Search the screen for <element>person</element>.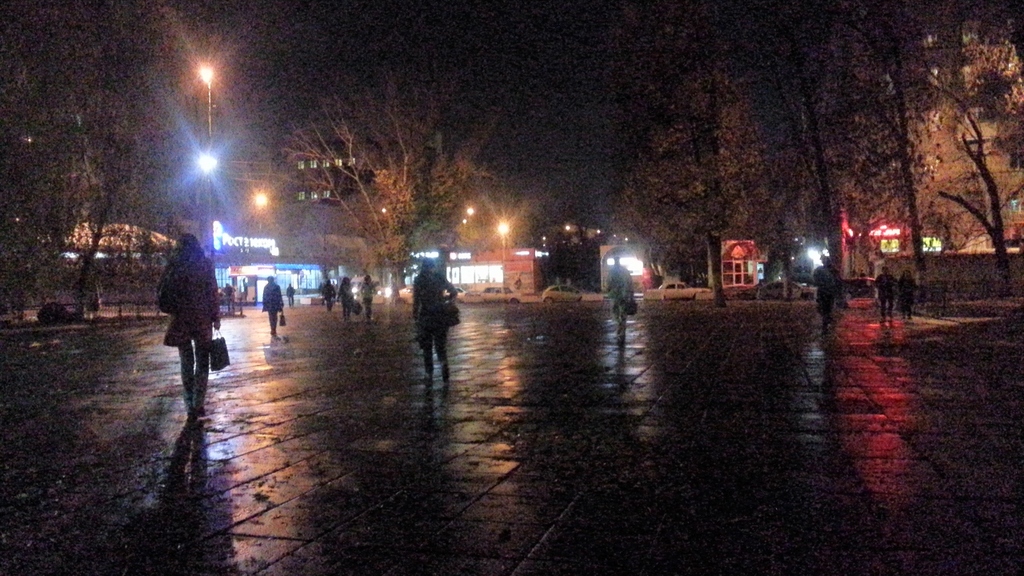
Found at x1=359 y1=272 x2=375 y2=321.
